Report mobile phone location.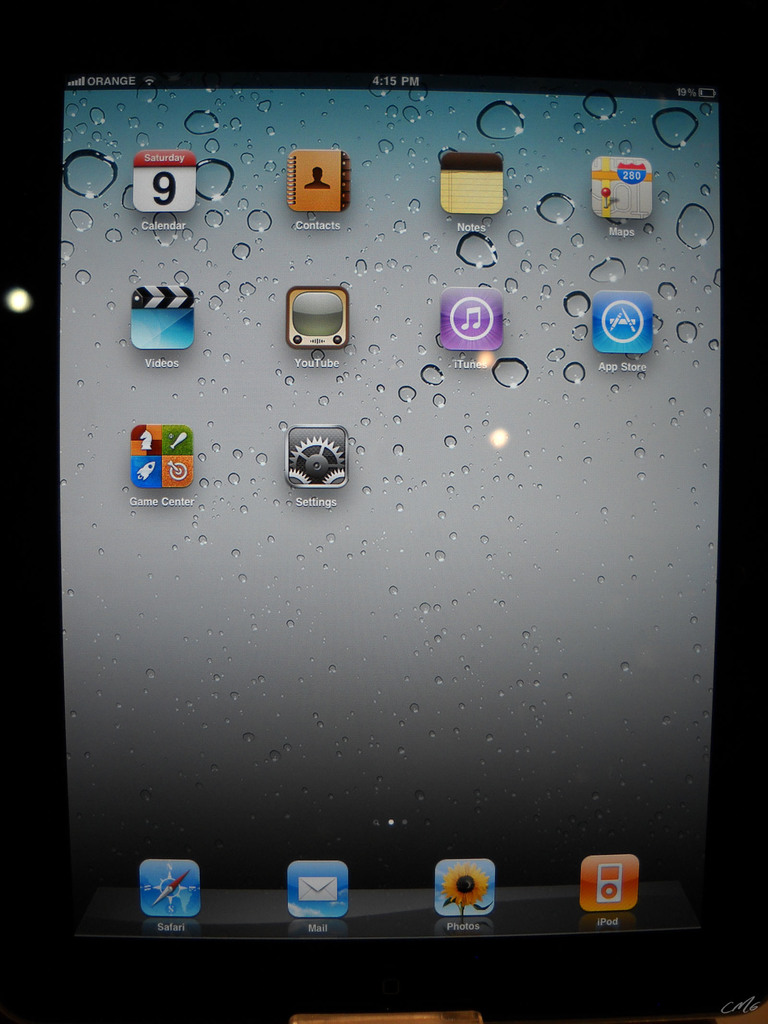
Report: 0 0 767 1023.
